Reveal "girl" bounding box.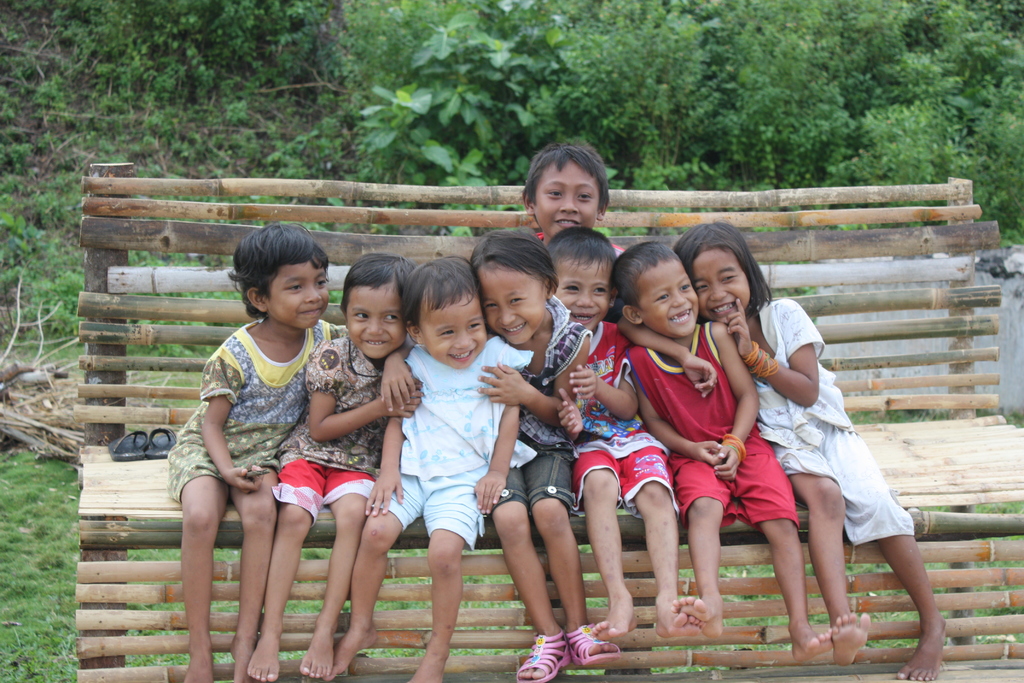
Revealed: Rect(680, 231, 947, 680).
